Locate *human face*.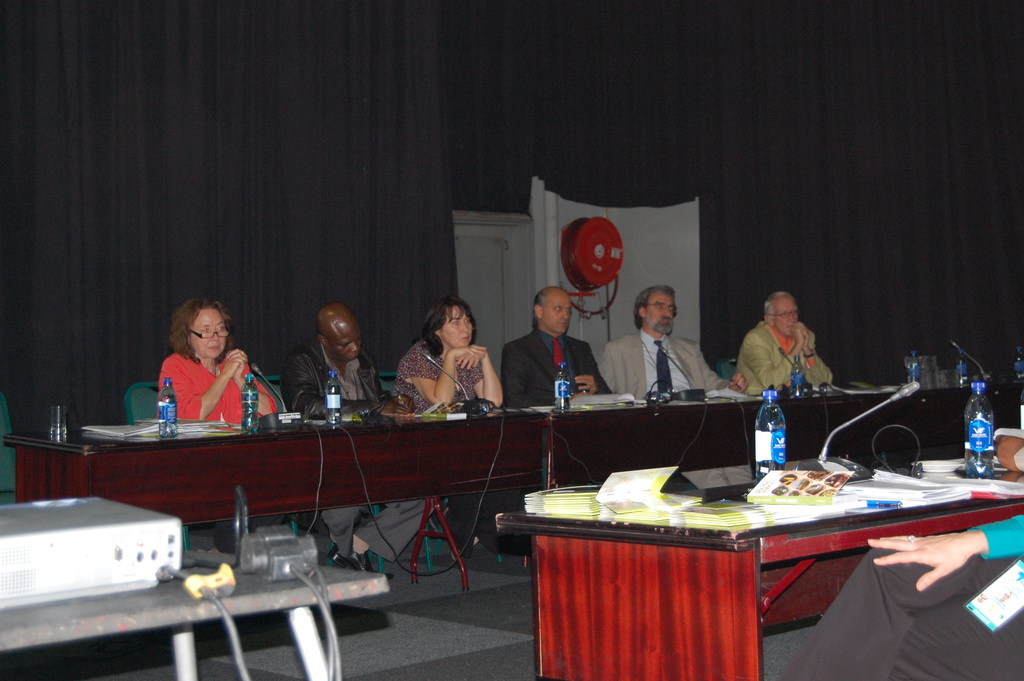
Bounding box: 644/293/676/332.
